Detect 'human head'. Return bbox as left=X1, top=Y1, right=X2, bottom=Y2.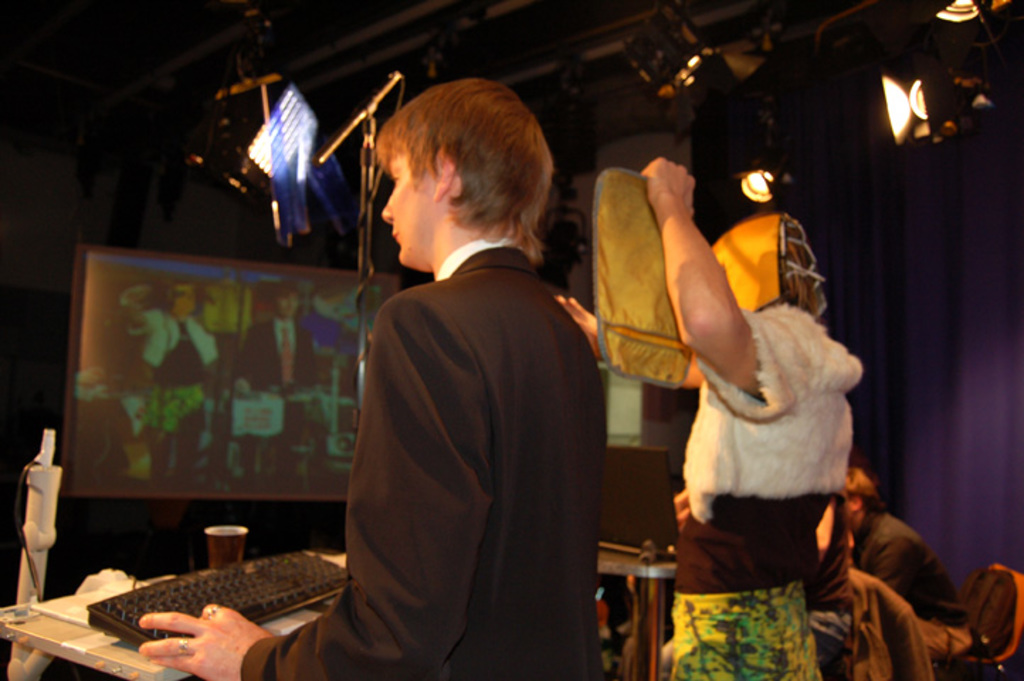
left=712, top=210, right=824, bottom=314.
